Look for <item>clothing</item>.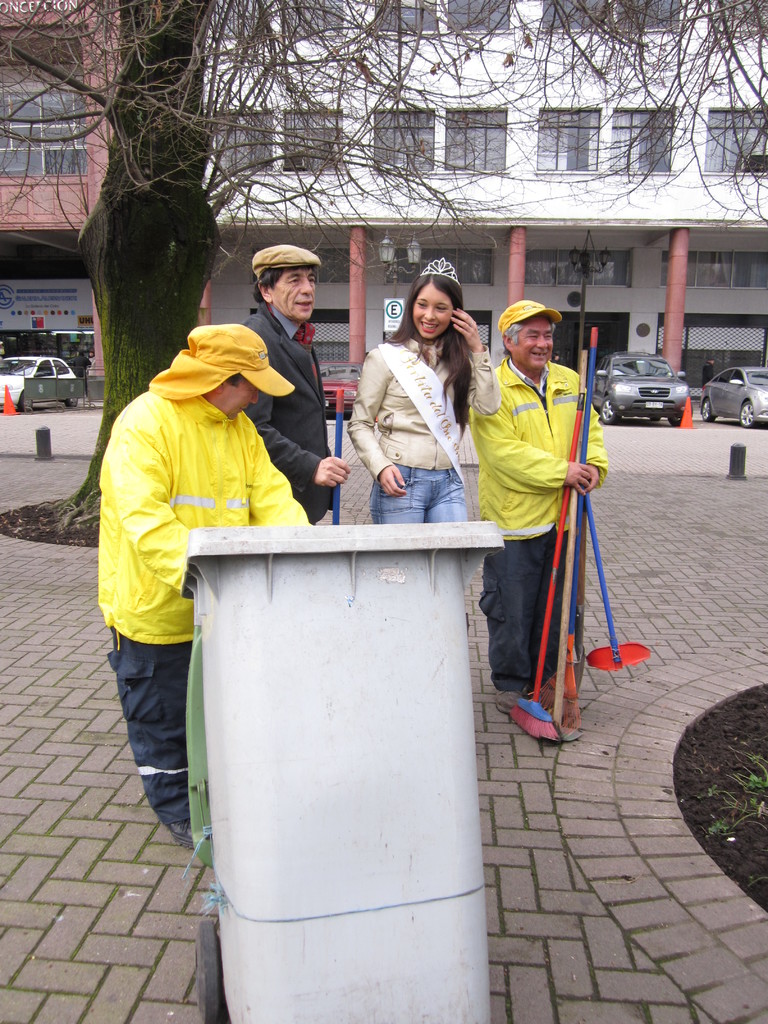
Found: l=341, t=341, r=484, b=521.
